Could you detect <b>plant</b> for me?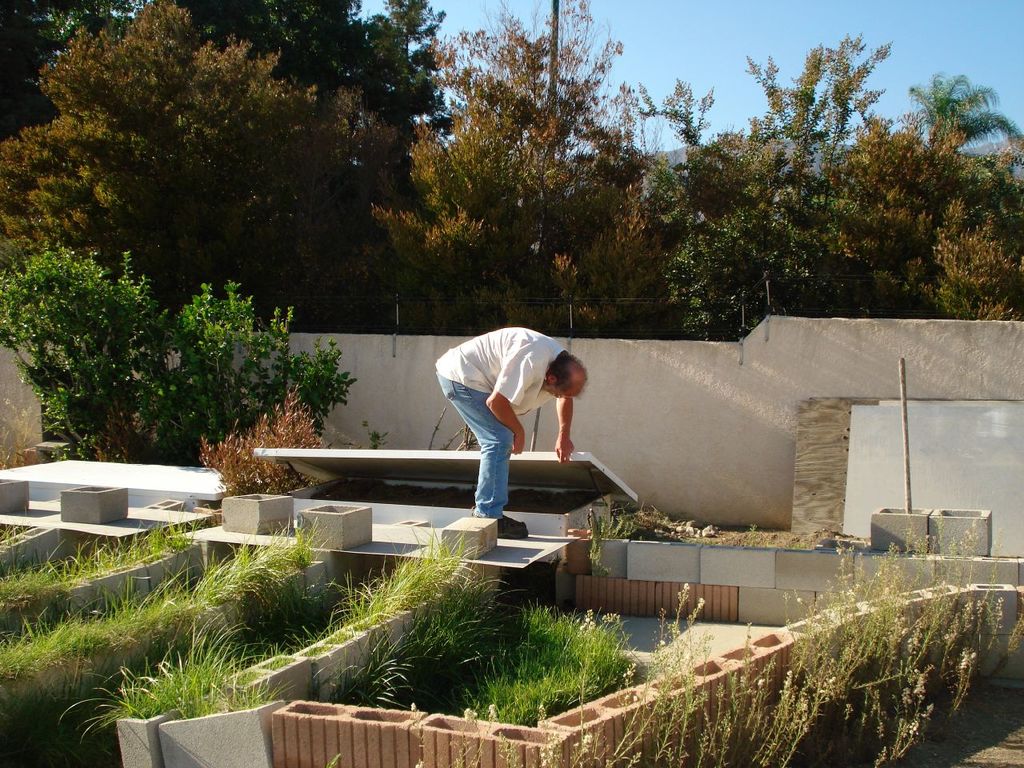
Detection result: <region>161, 644, 251, 722</region>.
